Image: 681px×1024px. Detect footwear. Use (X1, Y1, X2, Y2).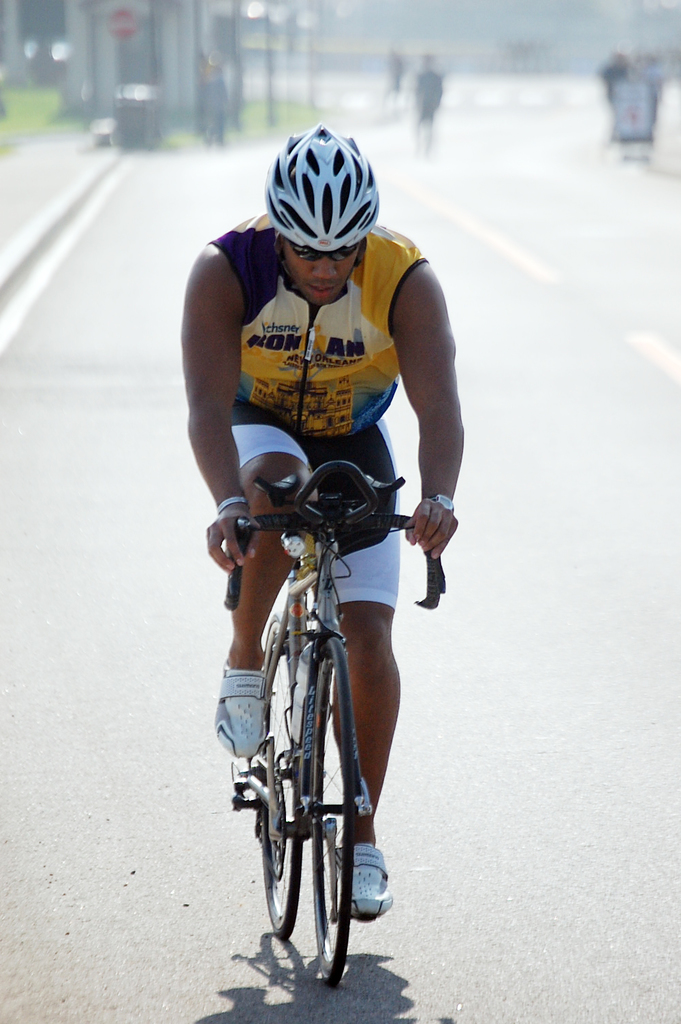
(212, 656, 265, 755).
